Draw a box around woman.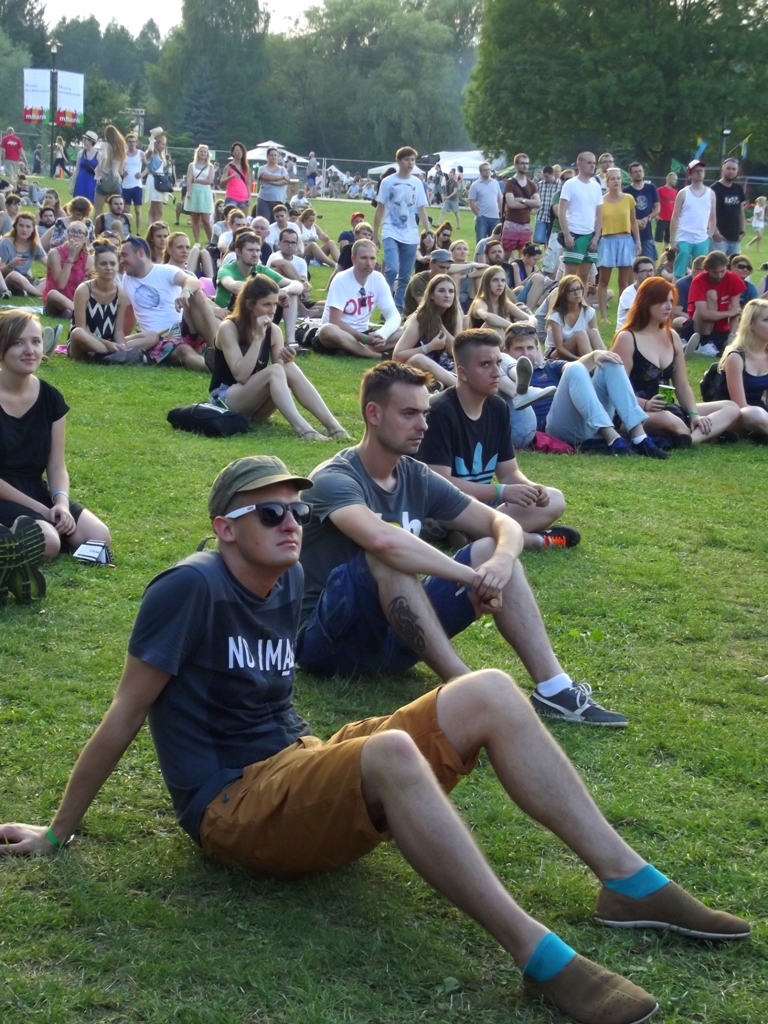
(left=182, top=260, right=318, bottom=435).
